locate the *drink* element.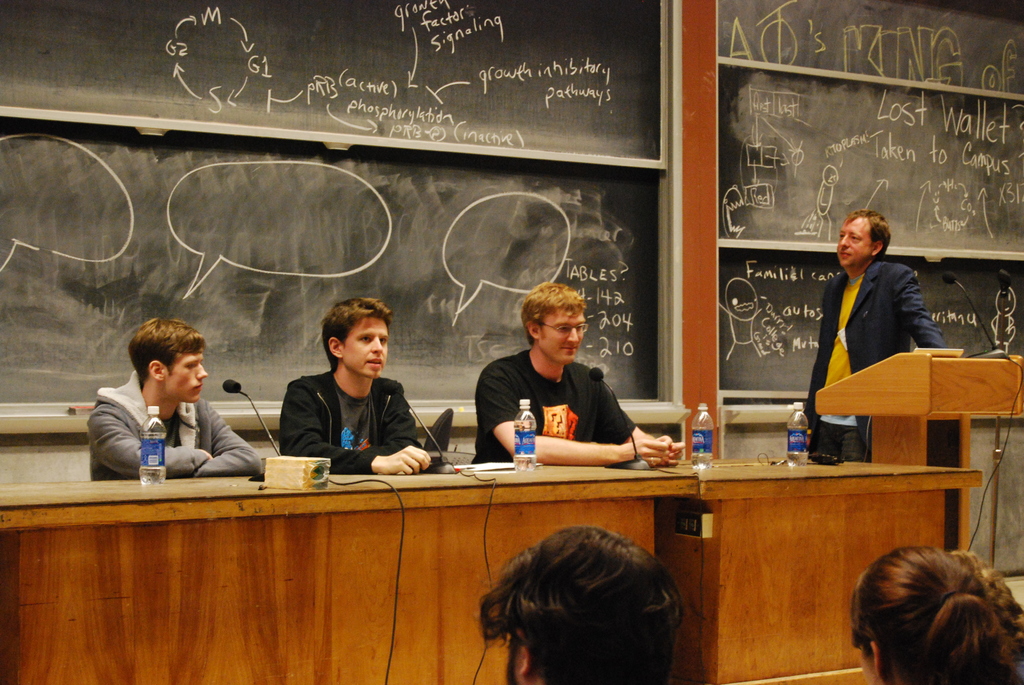
Element bbox: x1=138 y1=405 x2=166 y2=485.
